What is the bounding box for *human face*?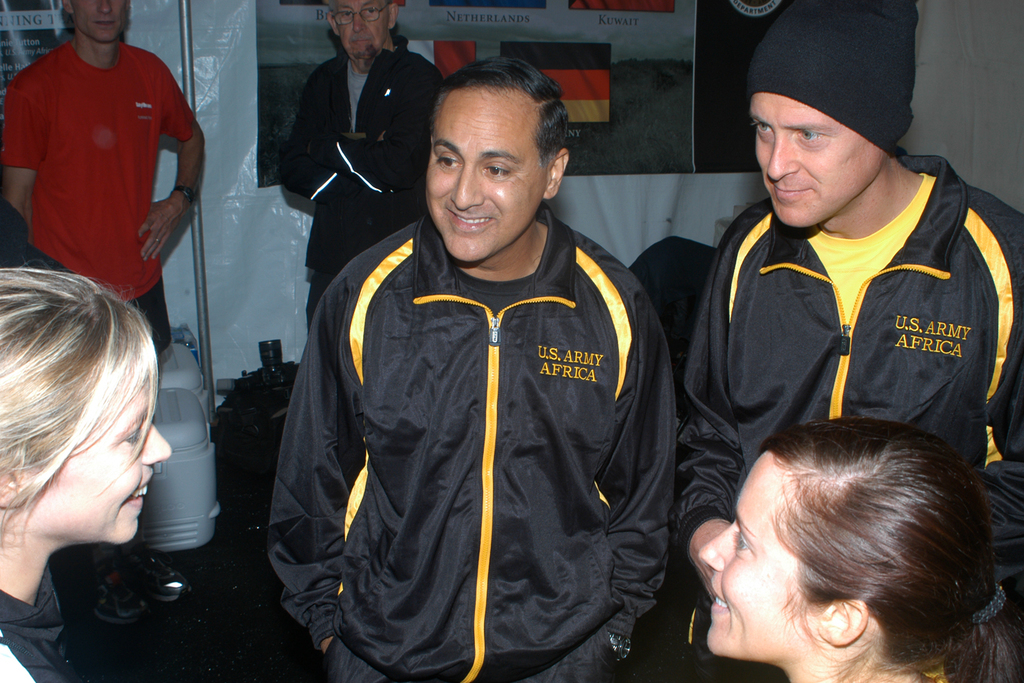
{"left": 77, "top": 0, "right": 128, "bottom": 51}.
